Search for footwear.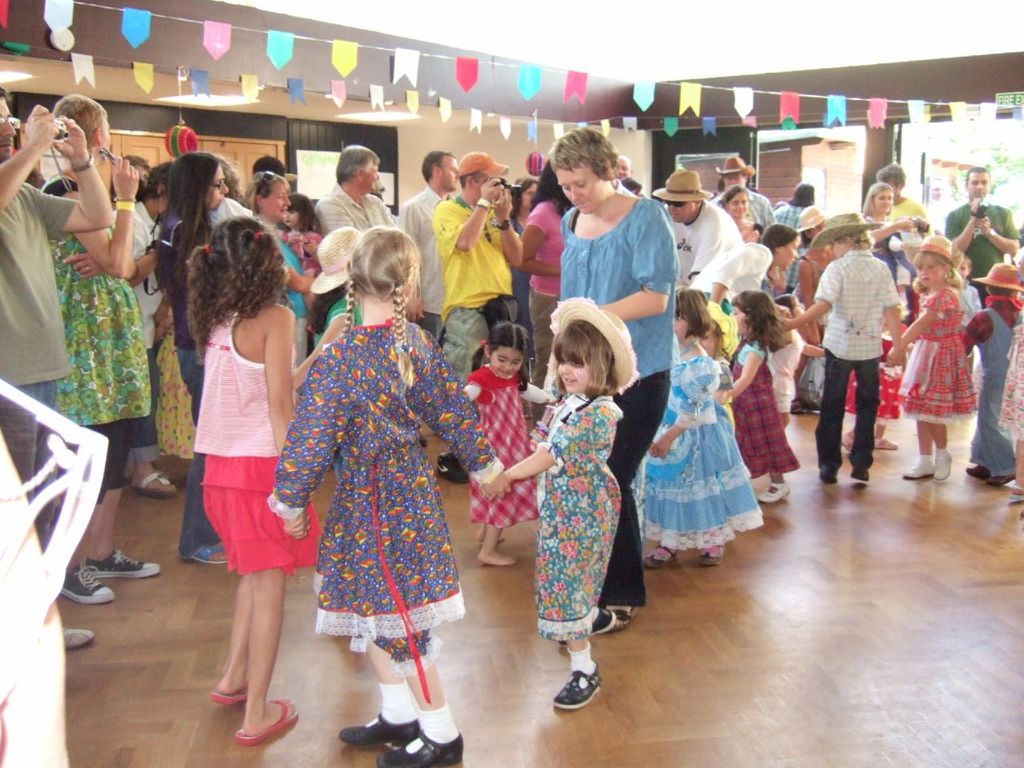
Found at 899,458,931,477.
